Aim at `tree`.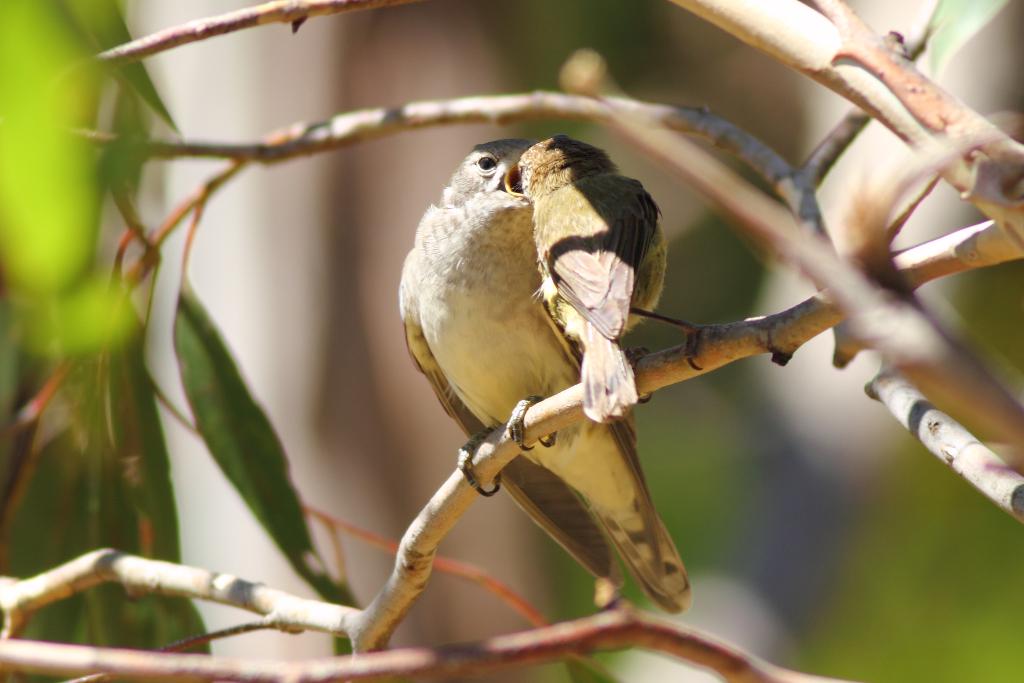
Aimed at locate(224, 0, 995, 682).
